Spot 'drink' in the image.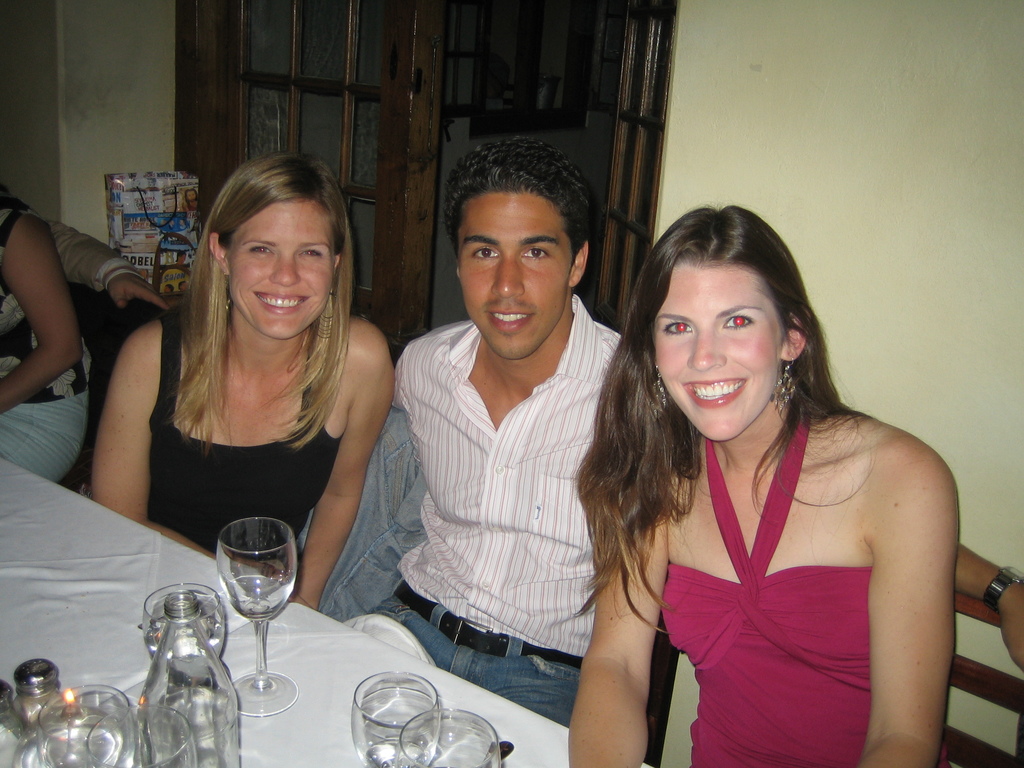
'drink' found at (left=149, top=616, right=228, bottom=662).
